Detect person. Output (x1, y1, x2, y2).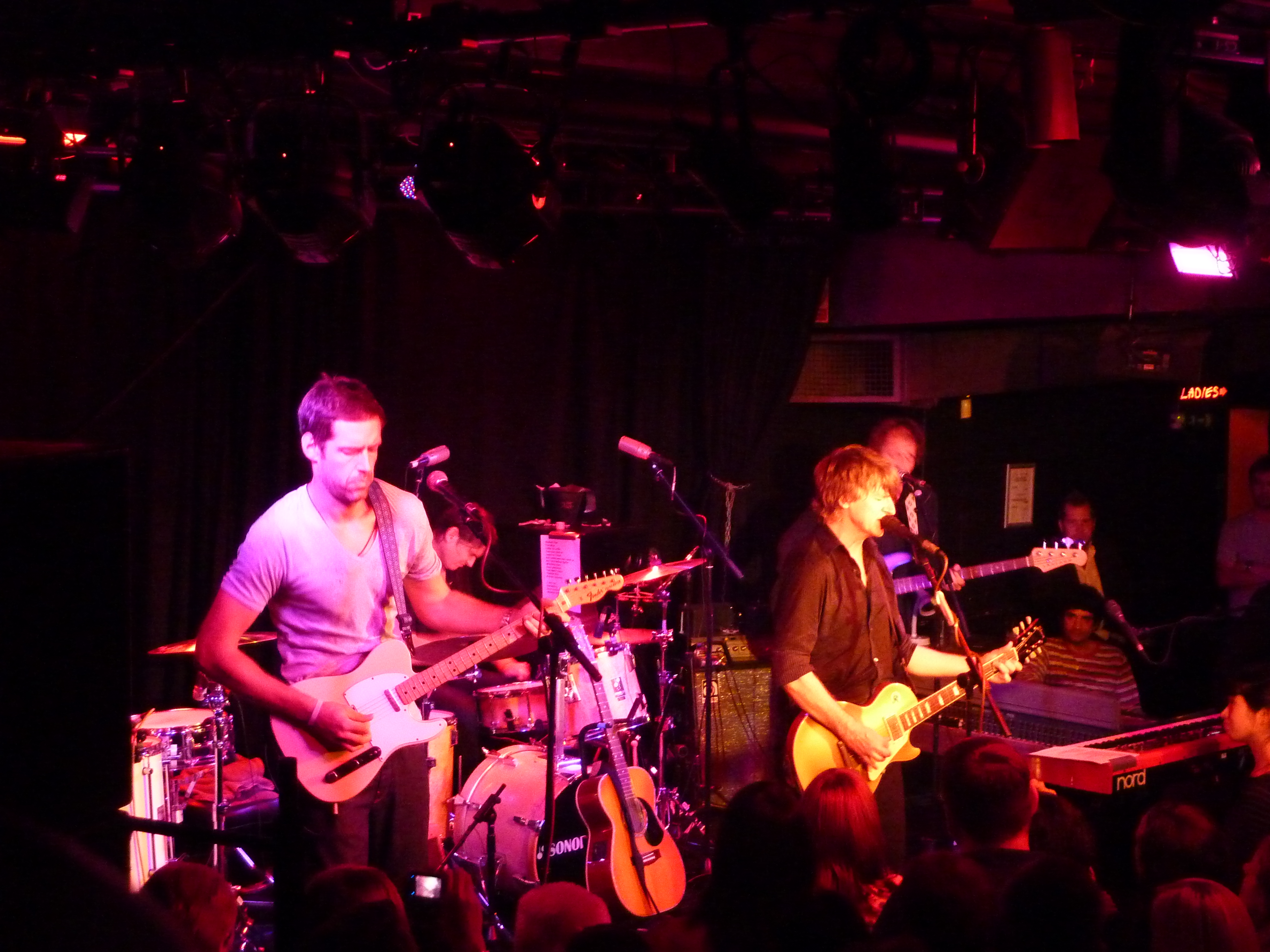
(77, 124, 191, 324).
